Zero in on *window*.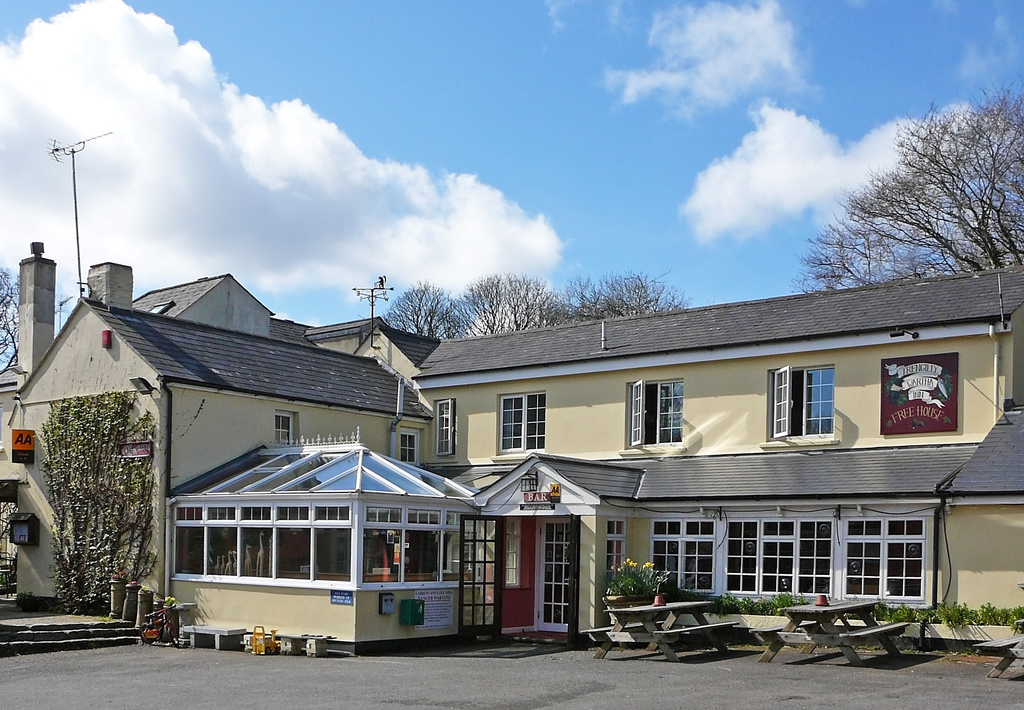
Zeroed in: 433 399 457 457.
